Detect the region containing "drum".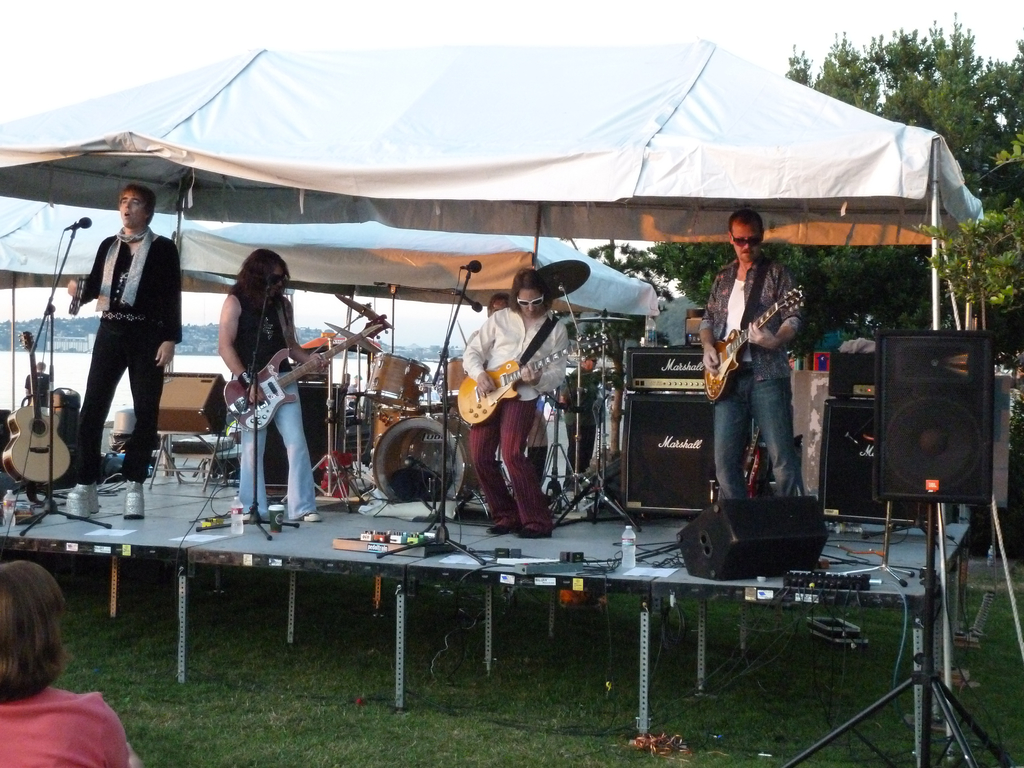
370 406 422 446.
